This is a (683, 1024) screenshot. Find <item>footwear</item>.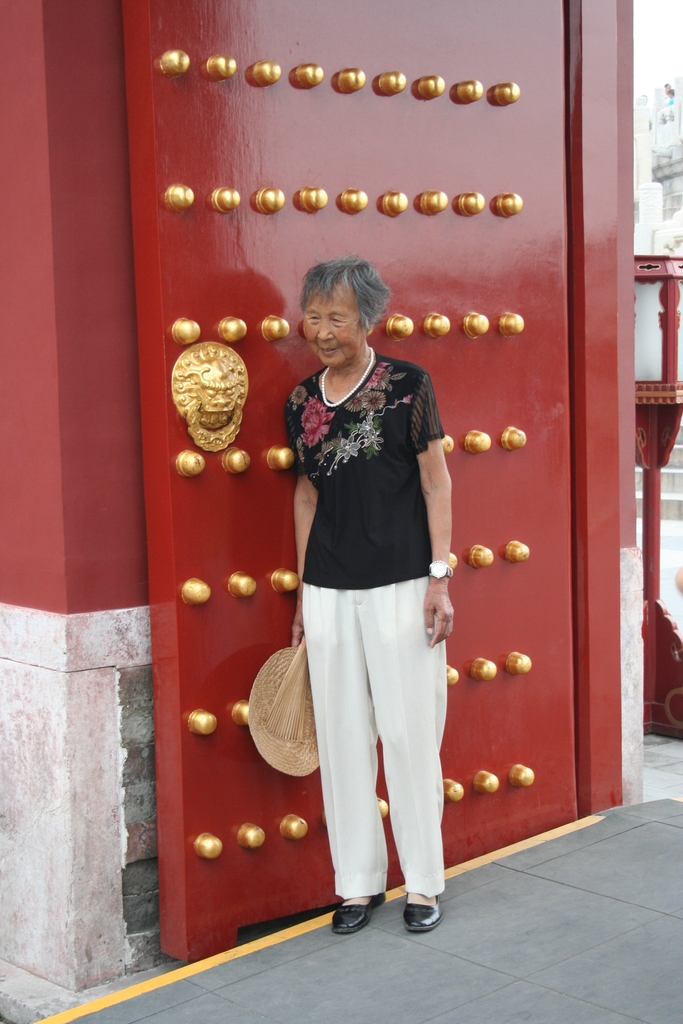
Bounding box: 400,884,434,934.
